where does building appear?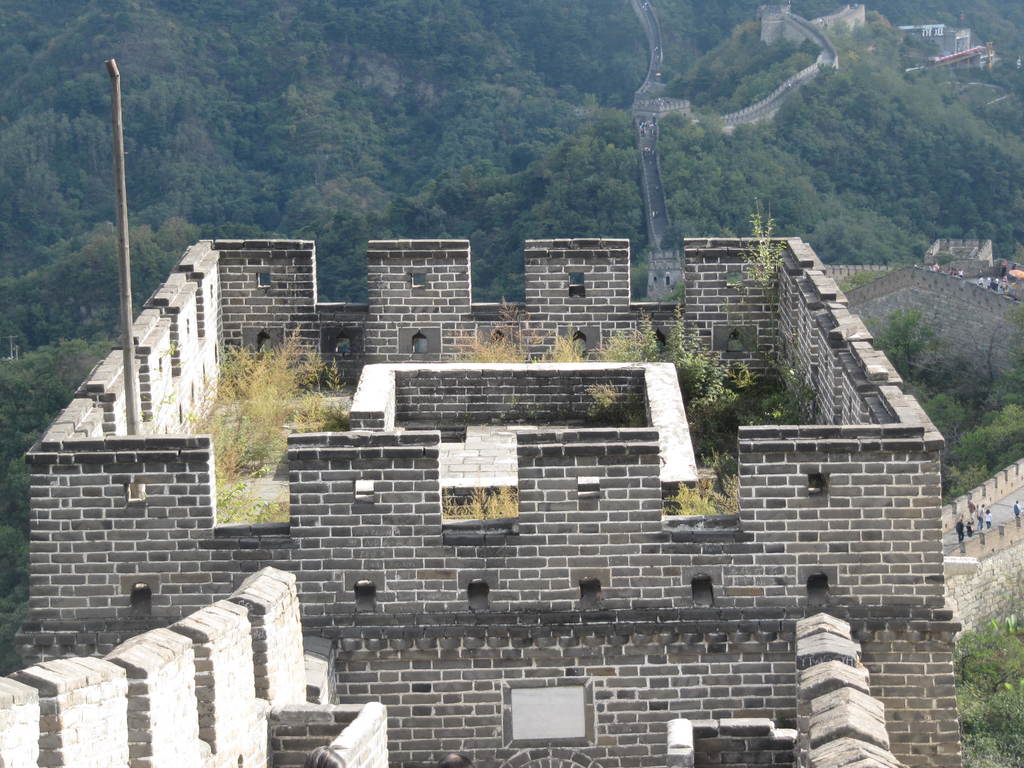
Appears at Rect(905, 36, 1000, 70).
